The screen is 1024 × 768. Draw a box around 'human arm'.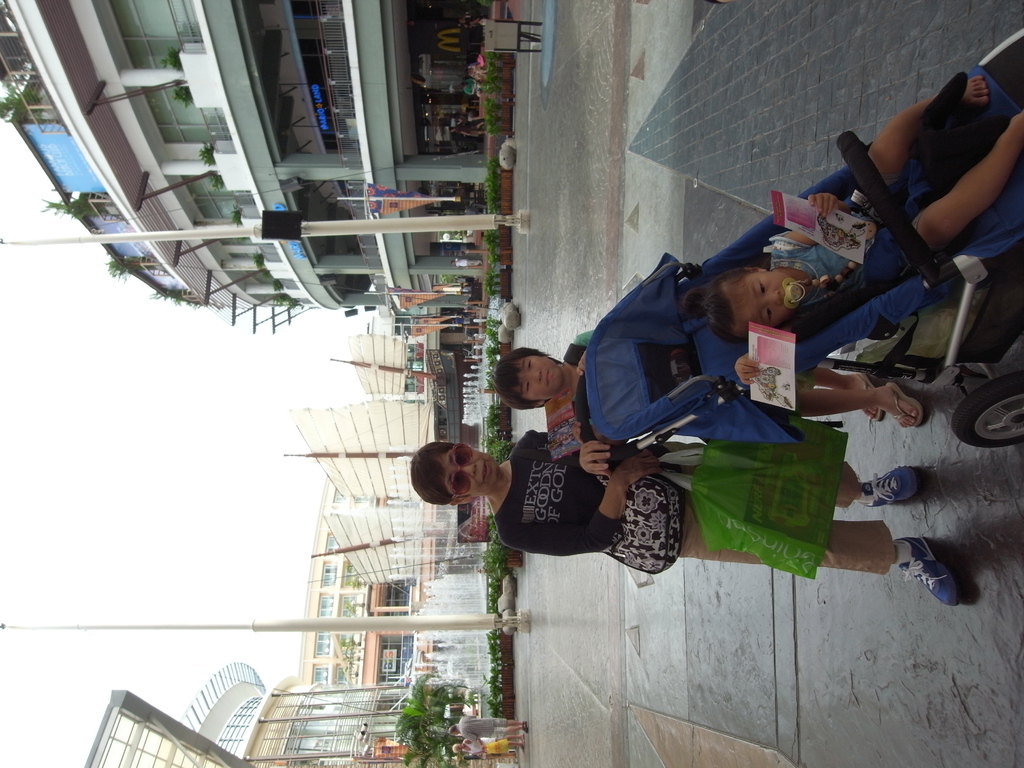
locate(574, 422, 628, 444).
